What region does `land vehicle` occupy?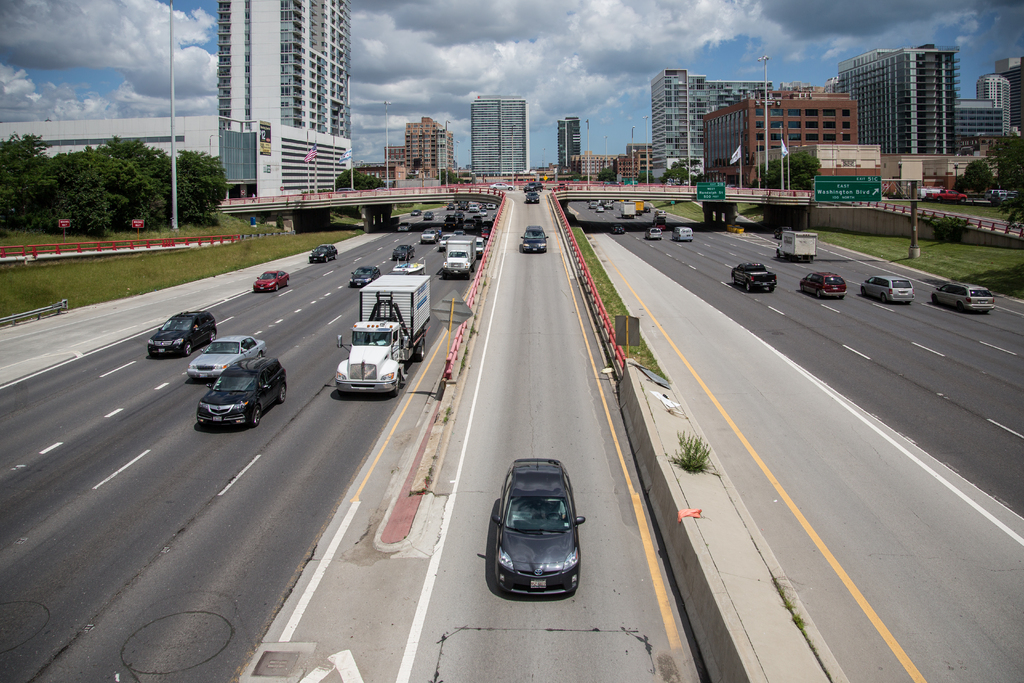
<bbox>390, 242, 416, 260</bbox>.
